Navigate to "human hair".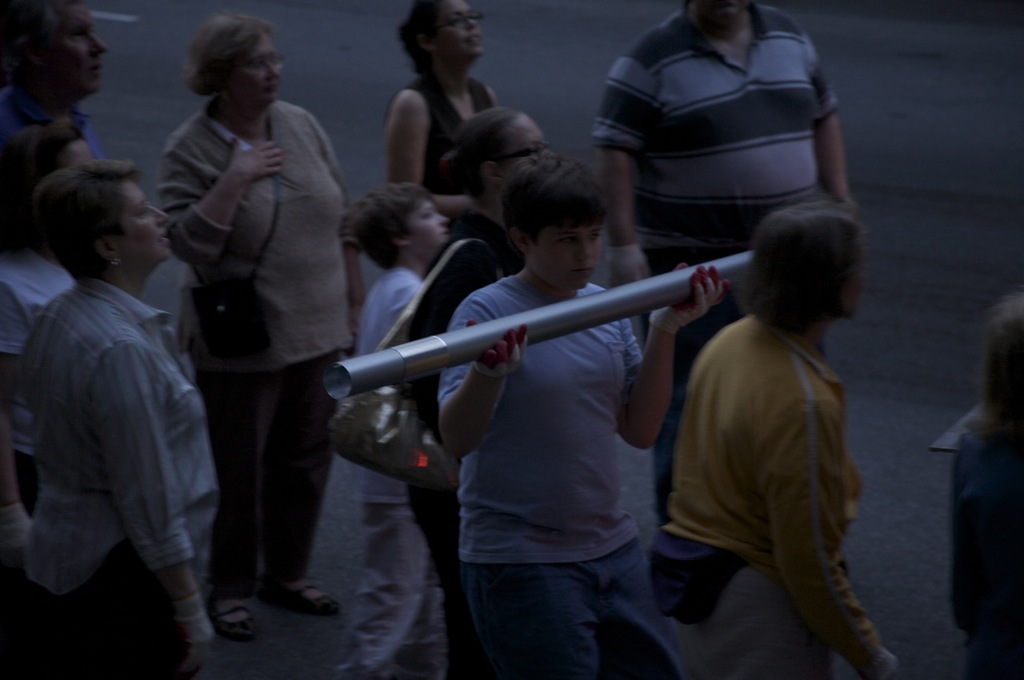
Navigation target: x1=186 y1=11 x2=278 y2=98.
